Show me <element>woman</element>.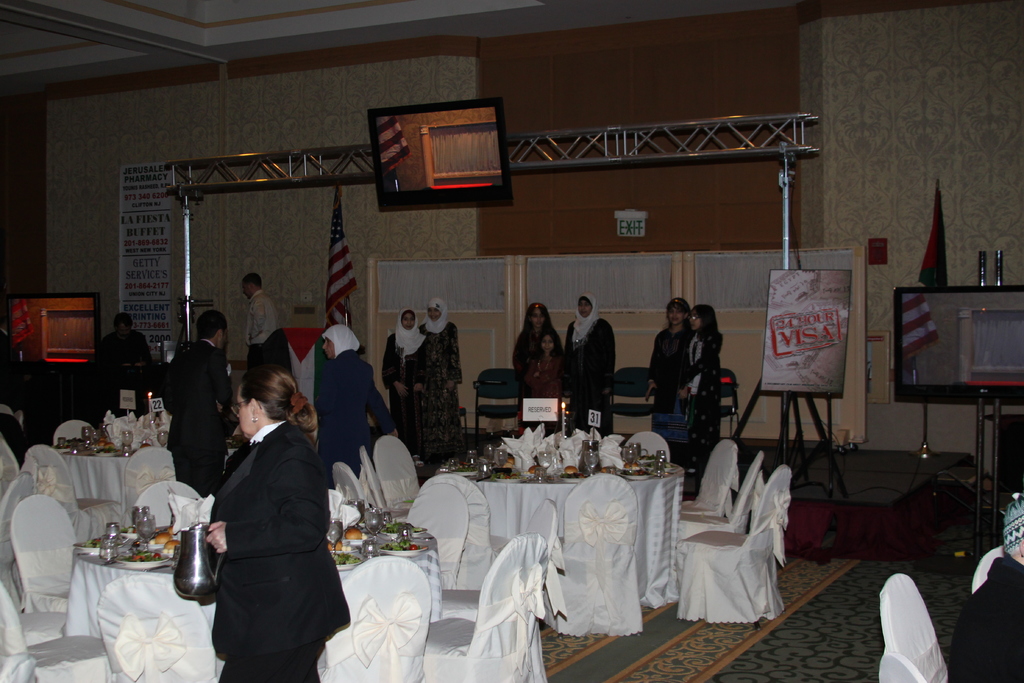
<element>woman</element> is here: bbox=[678, 304, 724, 488].
